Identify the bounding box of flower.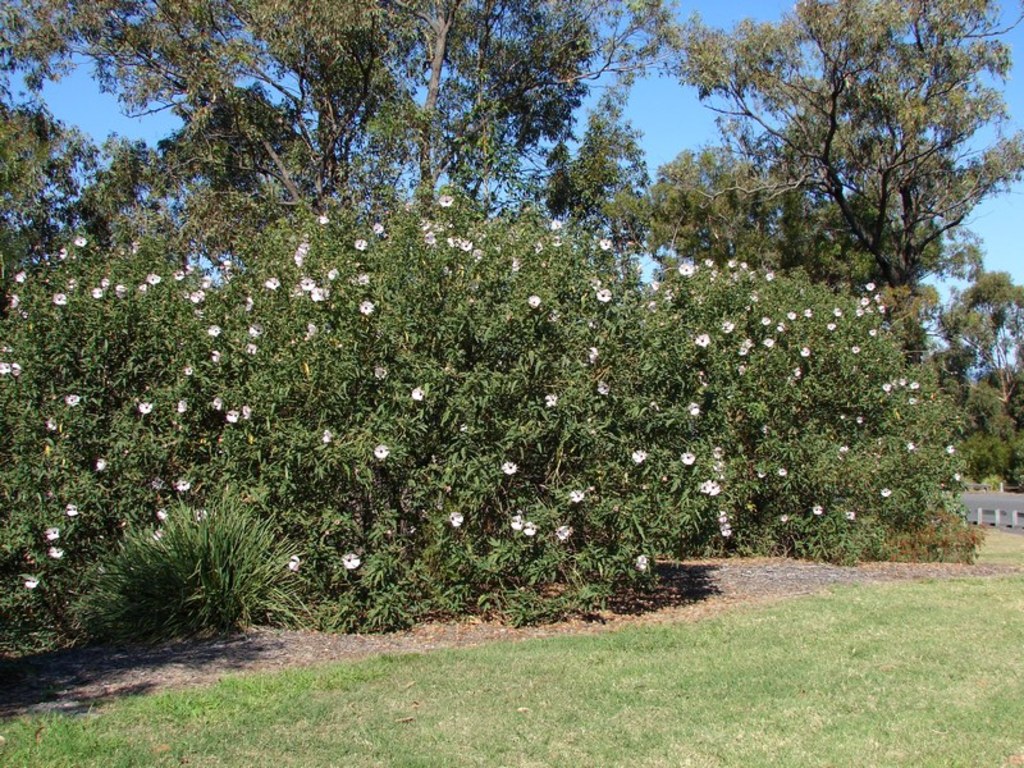
bbox=[737, 335, 754, 358].
